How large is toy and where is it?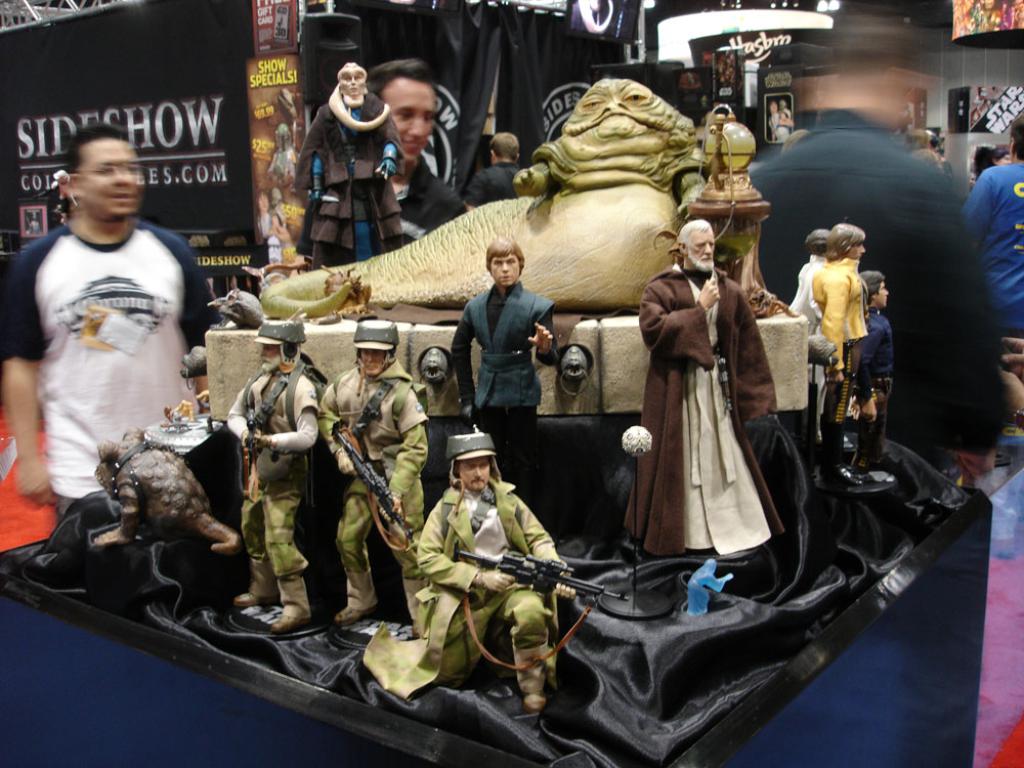
Bounding box: [left=304, top=308, right=432, bottom=636].
